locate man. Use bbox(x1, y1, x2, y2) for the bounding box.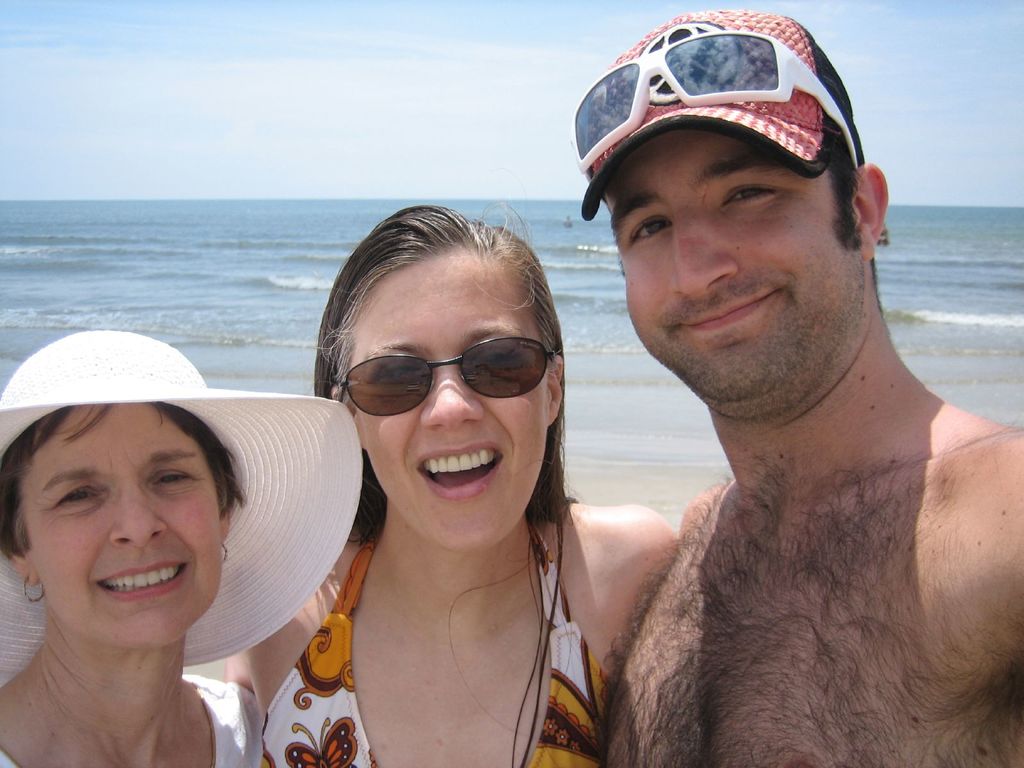
bbox(553, 0, 1023, 767).
